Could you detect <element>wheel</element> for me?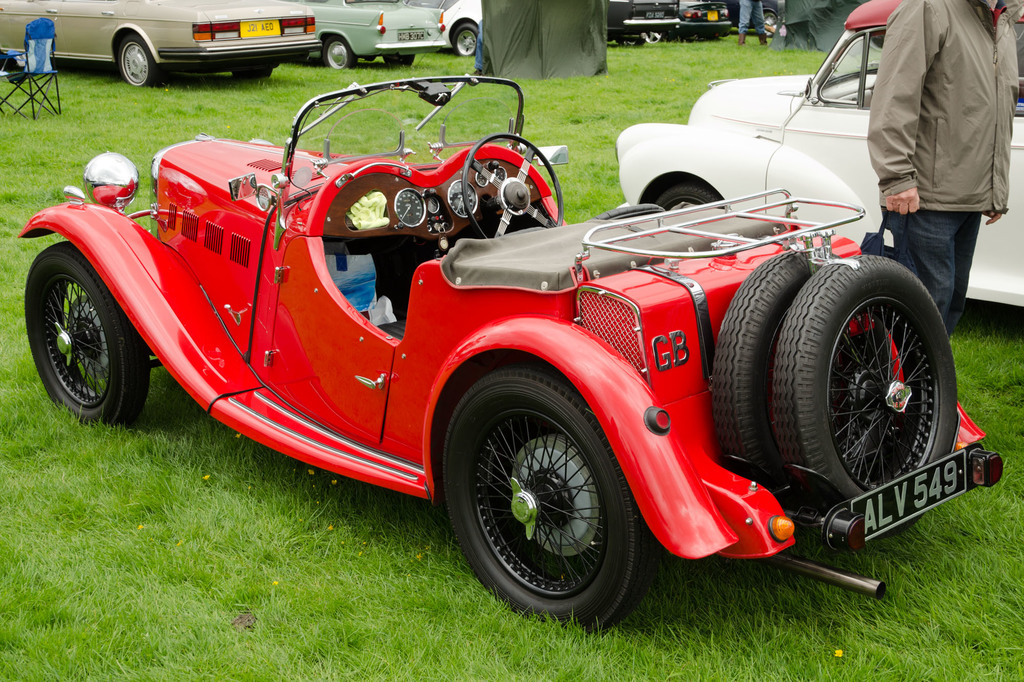
Detection result: (x1=115, y1=31, x2=168, y2=90).
